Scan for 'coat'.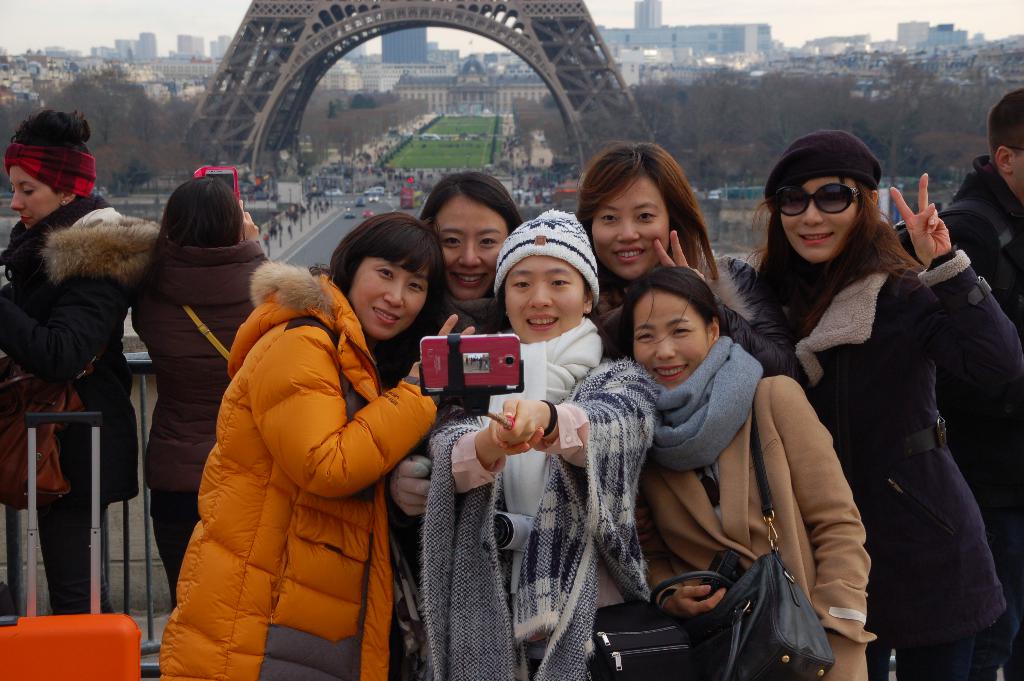
Scan result: pyautogui.locateOnScreen(175, 237, 425, 663).
